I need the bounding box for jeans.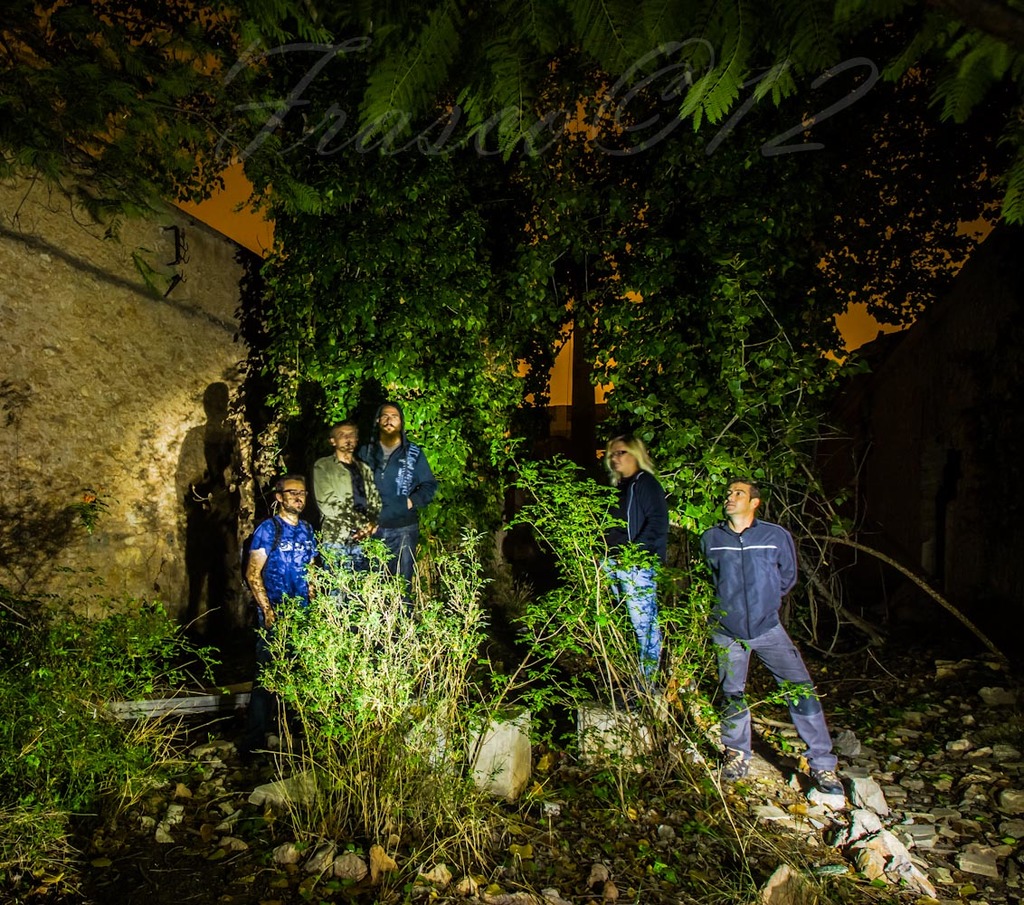
Here it is: <region>718, 623, 842, 775</region>.
